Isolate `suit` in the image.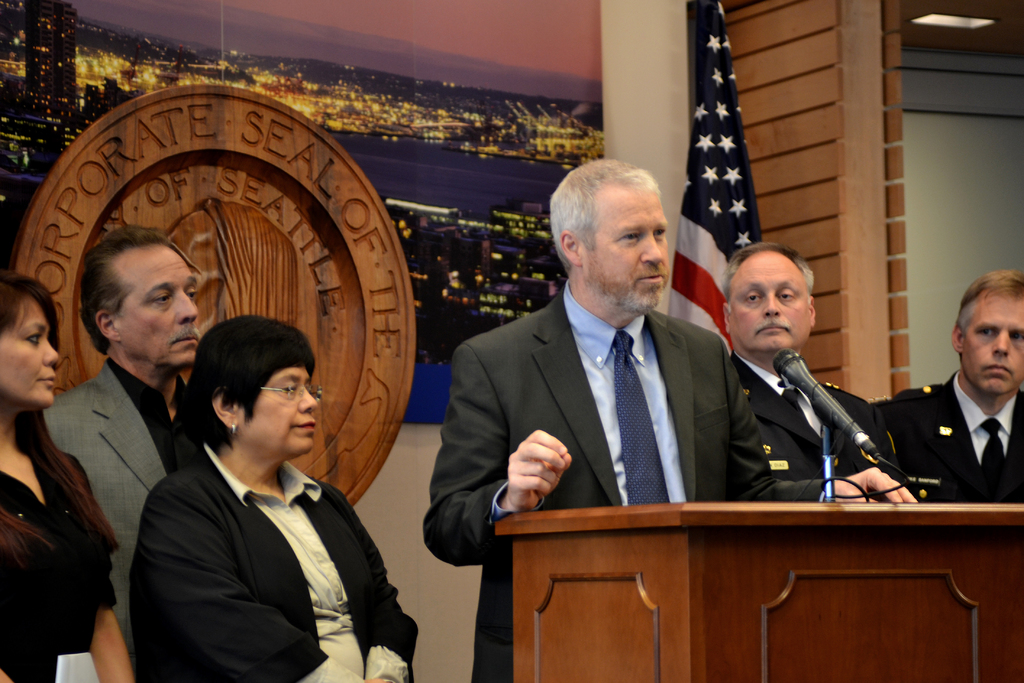
Isolated region: pyautogui.locateOnScreen(876, 373, 1023, 502).
